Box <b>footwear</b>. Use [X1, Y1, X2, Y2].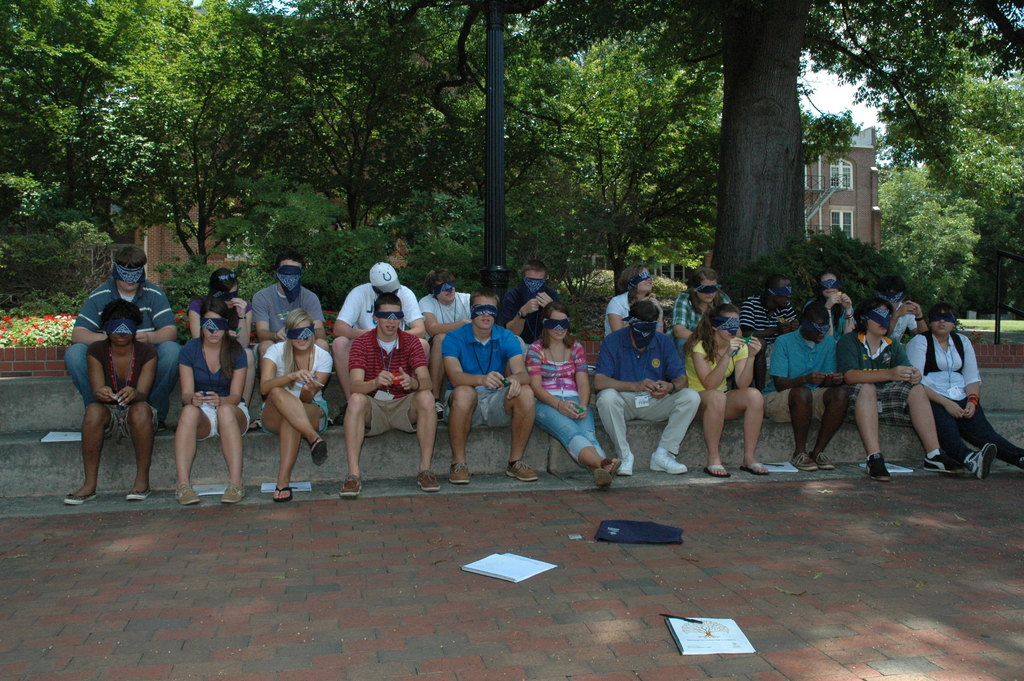
[598, 459, 623, 479].
